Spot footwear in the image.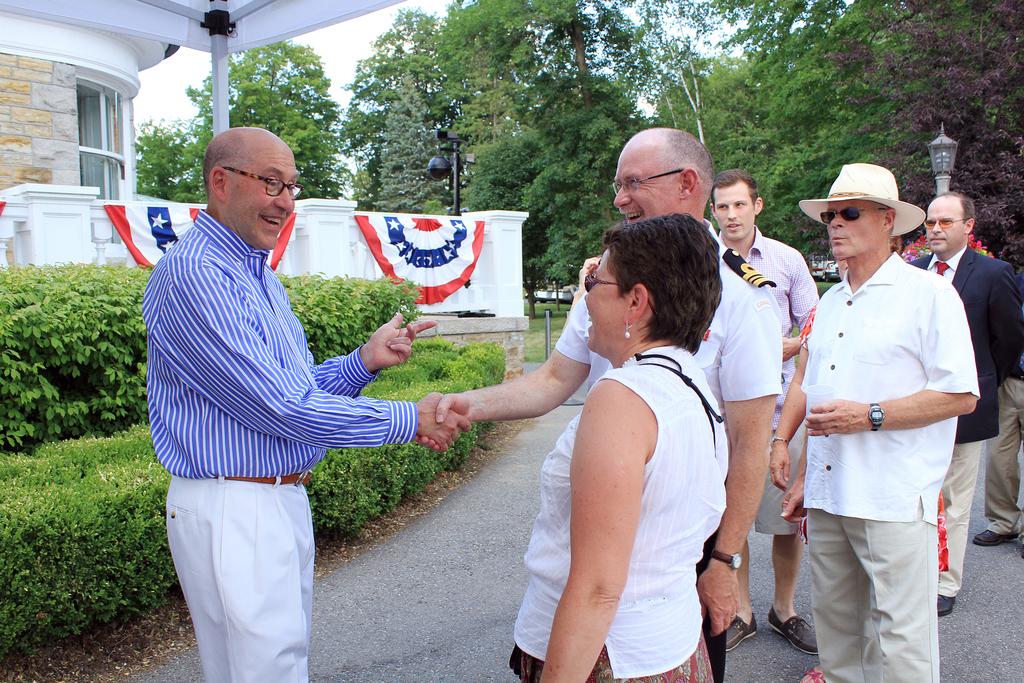
footwear found at left=364, top=312, right=438, bottom=368.
